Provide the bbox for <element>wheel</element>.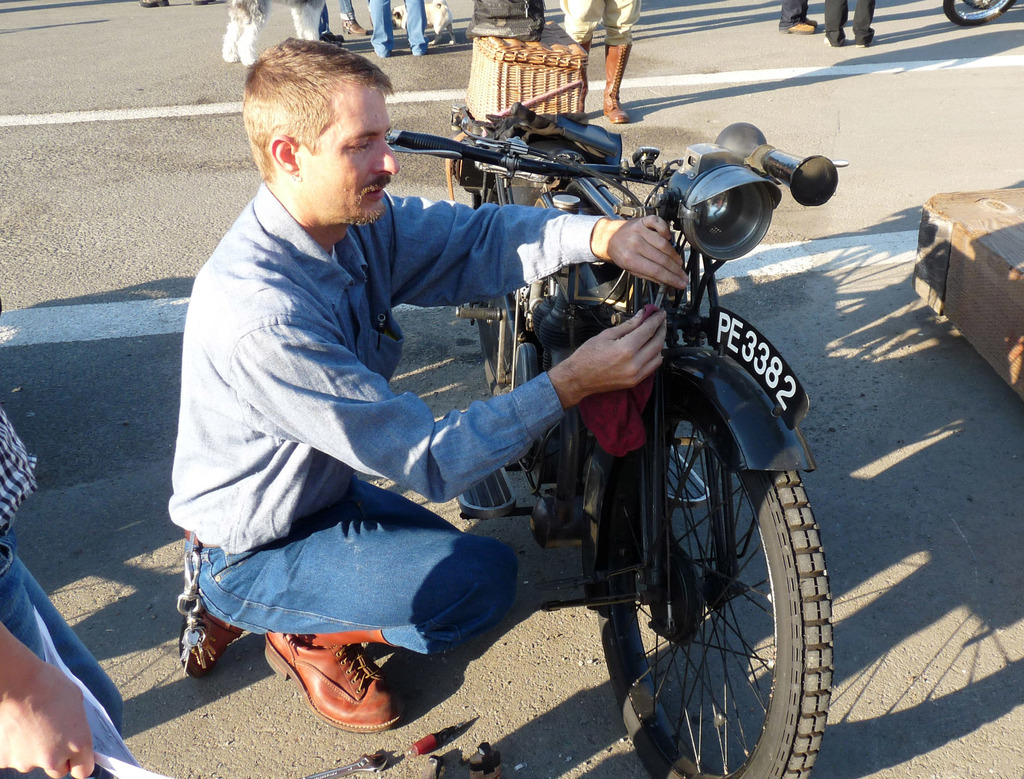
[x1=943, y1=0, x2=1012, y2=29].
